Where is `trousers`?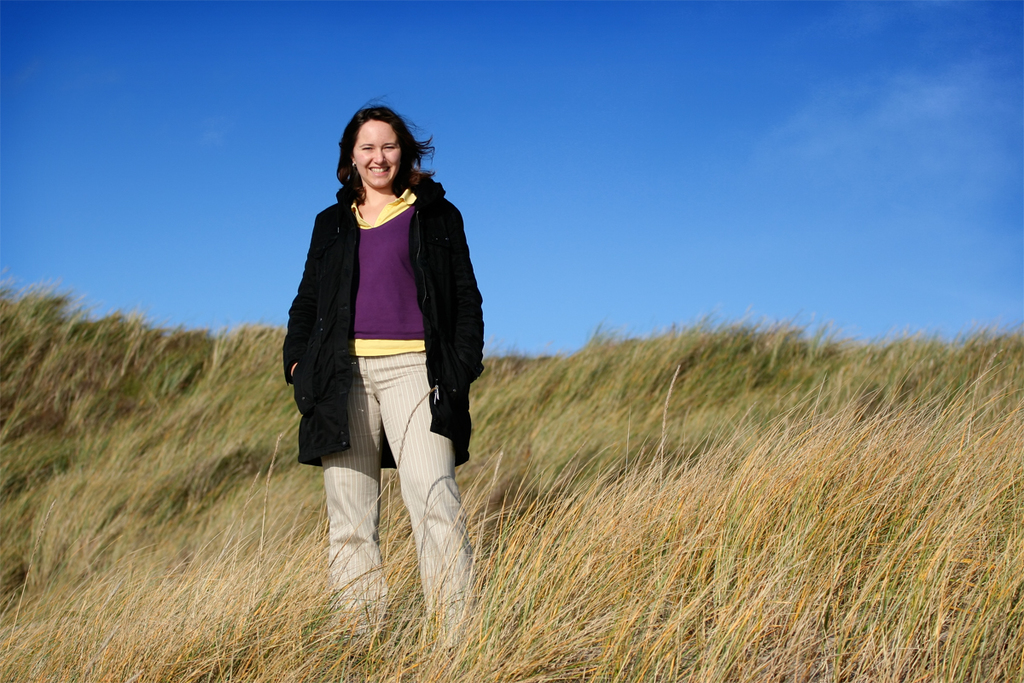
(left=317, top=365, right=466, bottom=581).
